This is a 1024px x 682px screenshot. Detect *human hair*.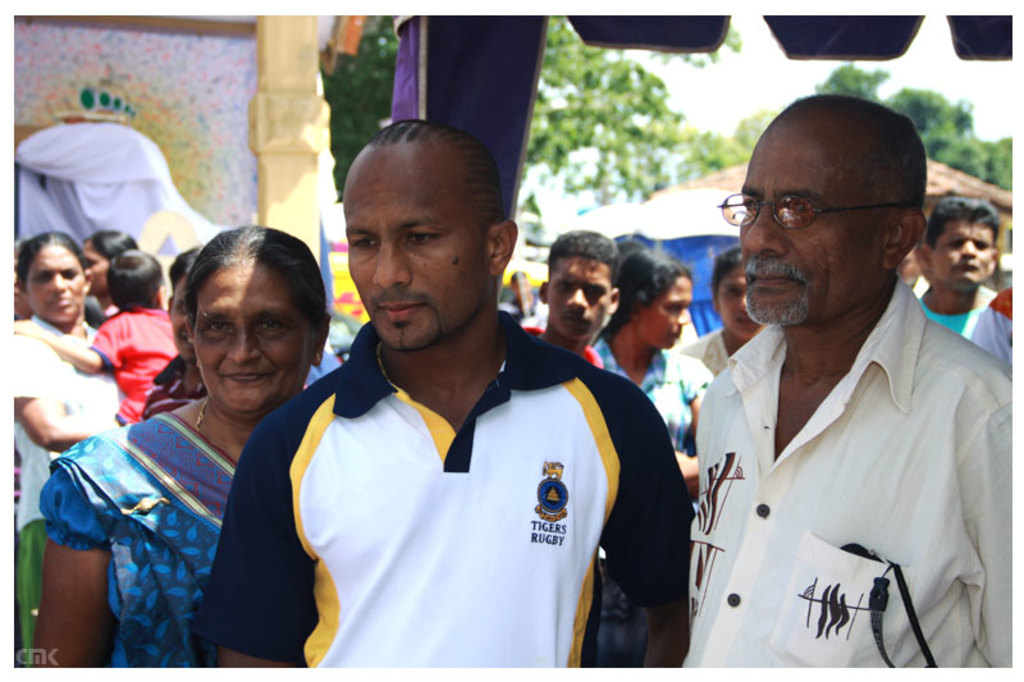
l=612, t=229, r=653, b=260.
